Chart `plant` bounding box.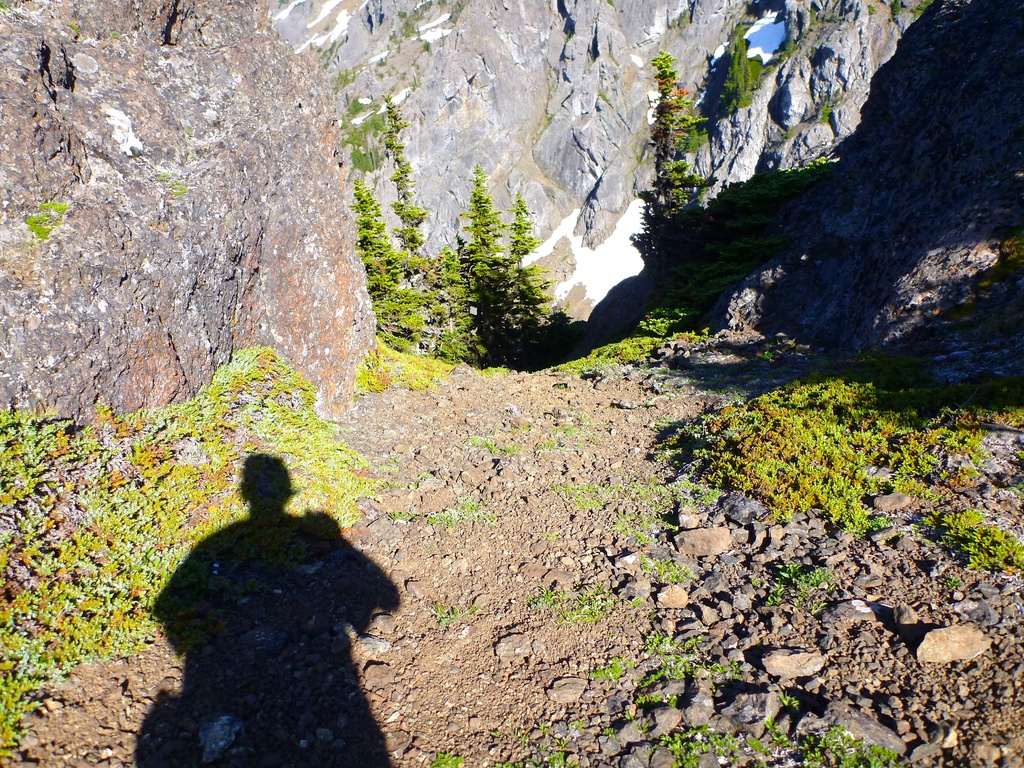
Charted: x1=809, y1=4, x2=816, y2=24.
